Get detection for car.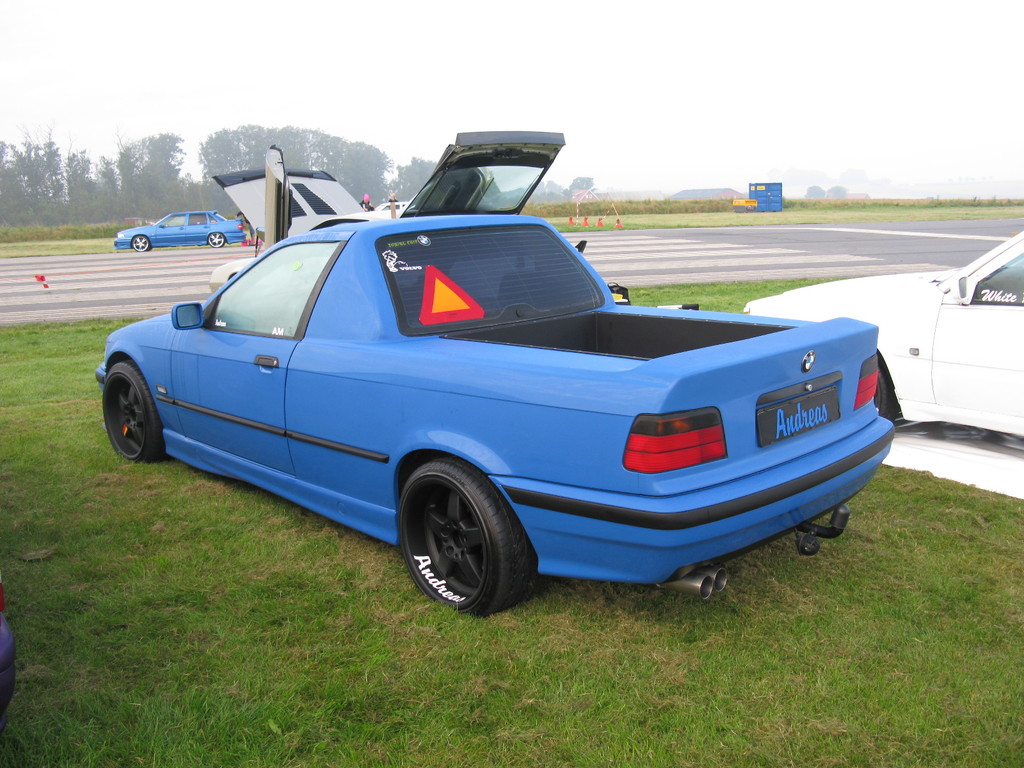
Detection: x1=737, y1=228, x2=1023, y2=438.
